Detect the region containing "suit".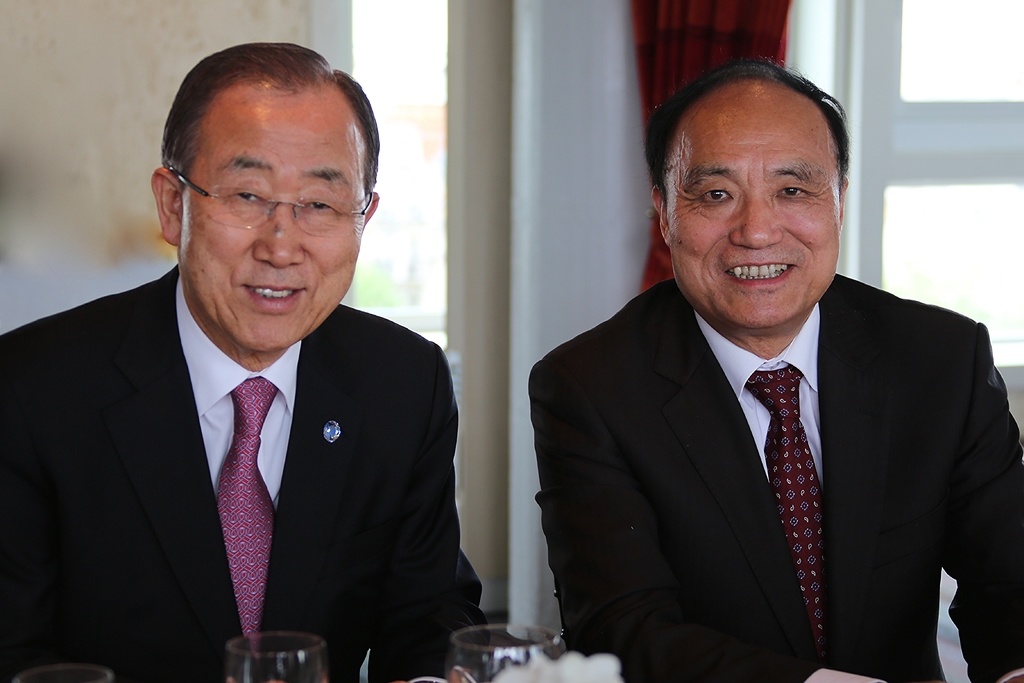
BBox(530, 195, 1017, 674).
